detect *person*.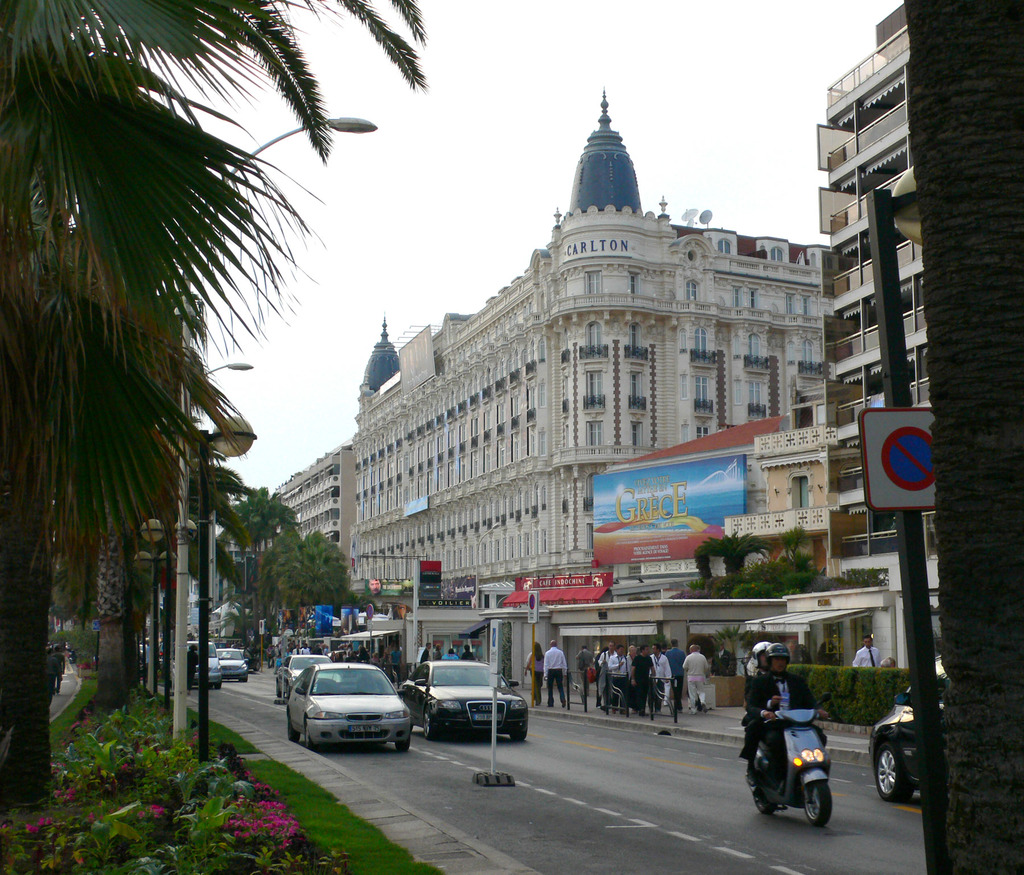
Detected at bbox(711, 641, 738, 674).
